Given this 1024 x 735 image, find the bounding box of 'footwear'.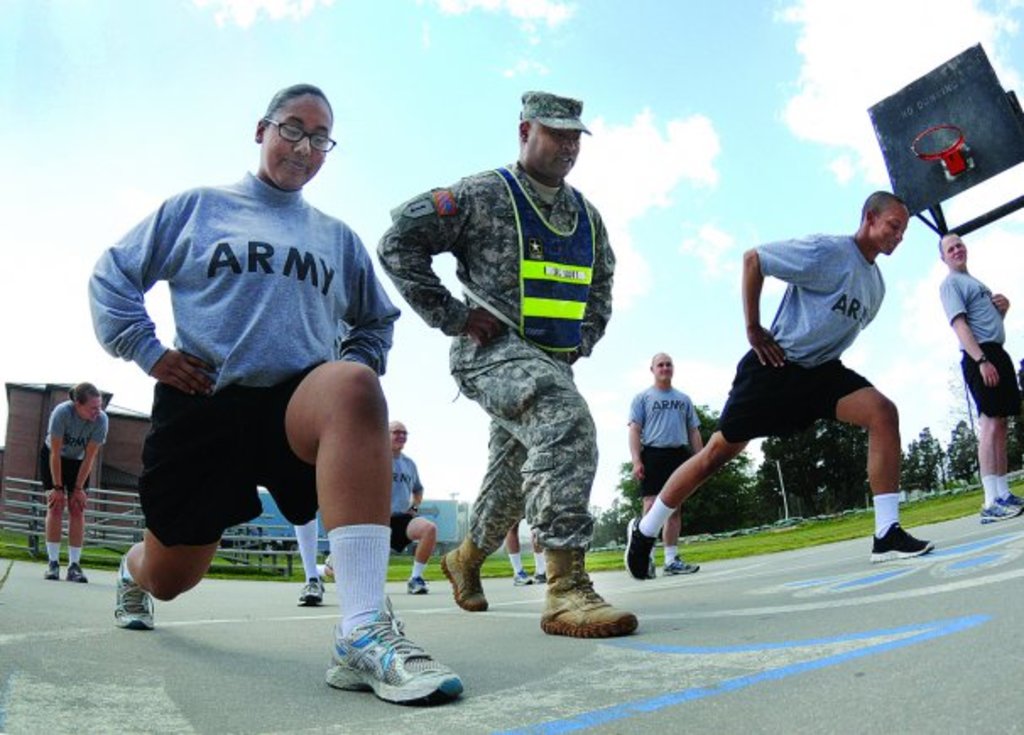
<bbox>105, 553, 161, 629</bbox>.
